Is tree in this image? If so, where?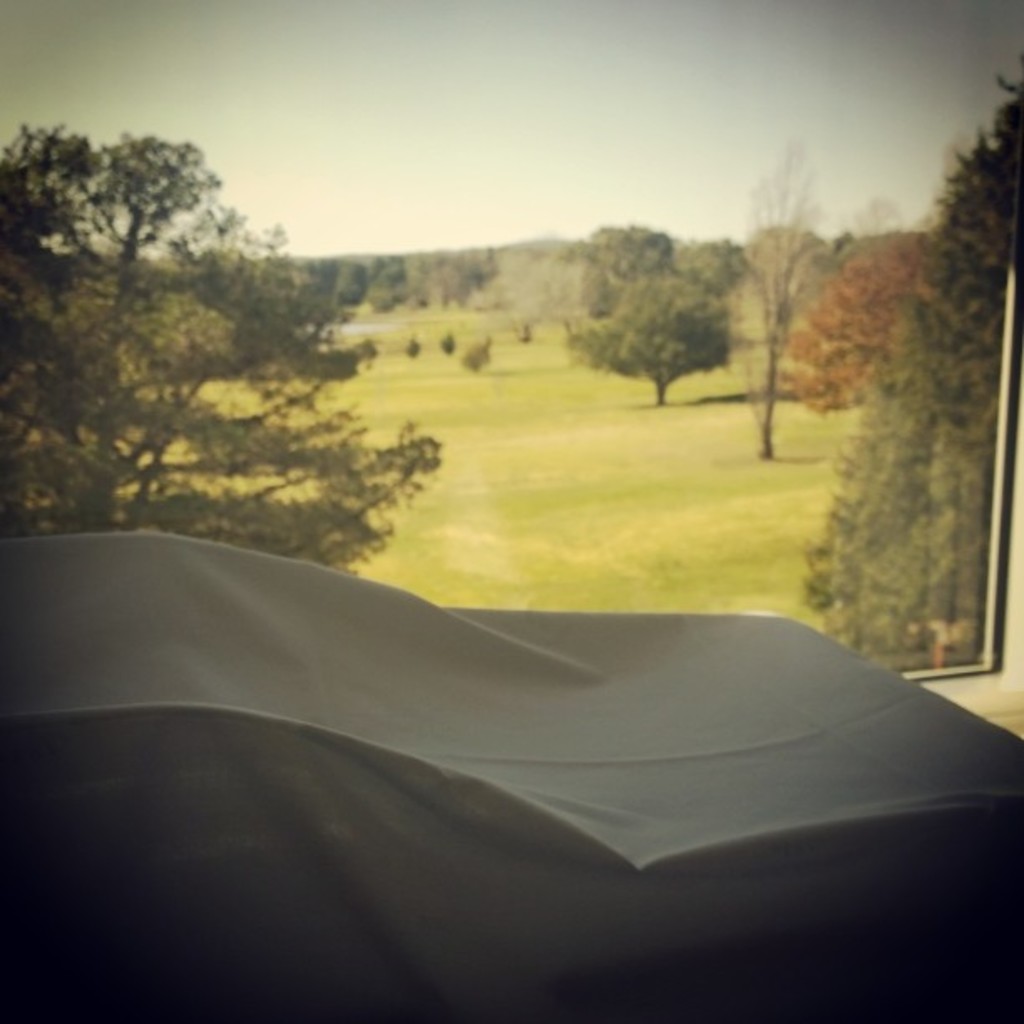
Yes, at 940:84:1022:438.
